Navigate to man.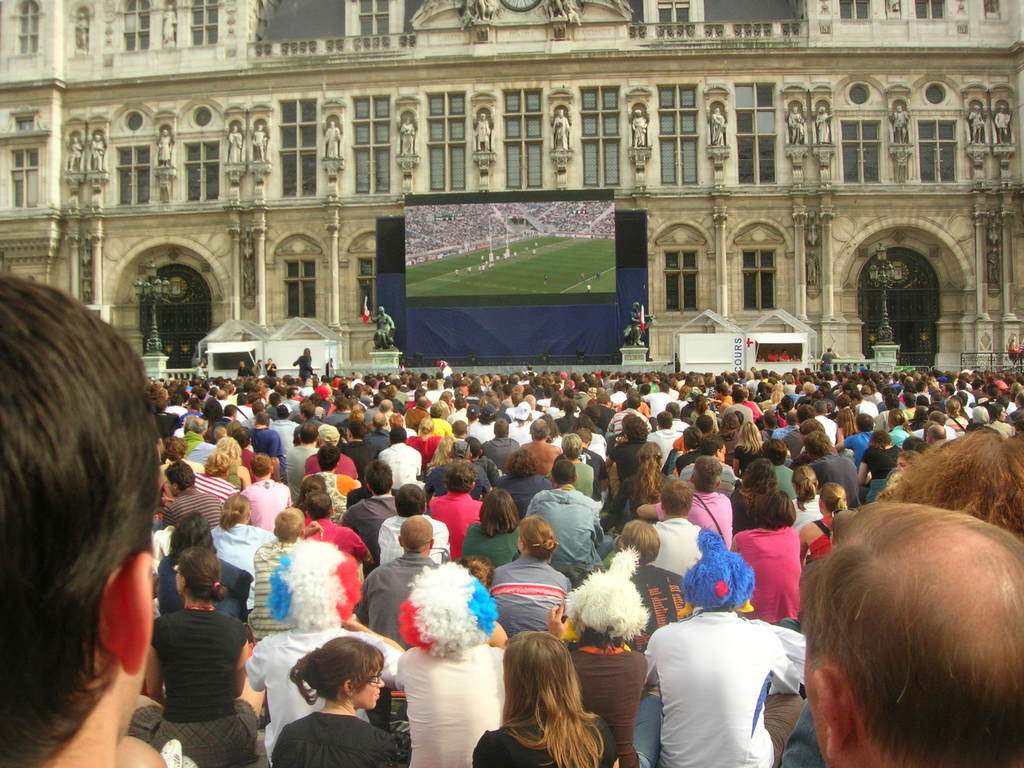
Navigation target: (339,457,396,560).
